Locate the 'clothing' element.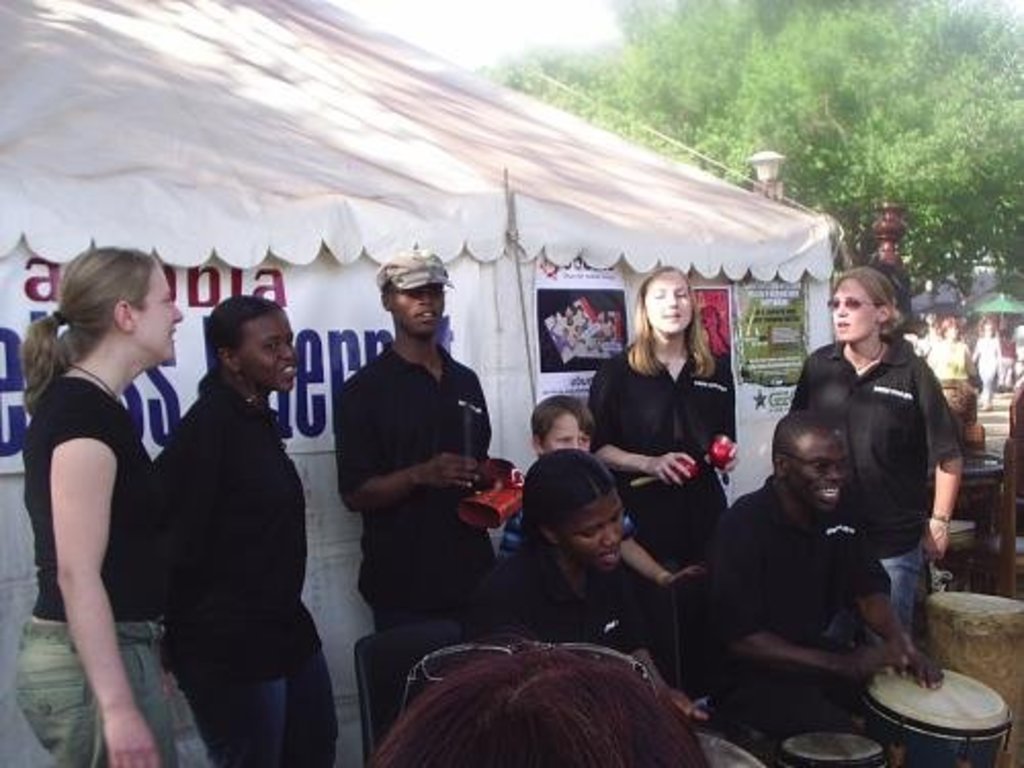
Element bbox: detection(973, 332, 1001, 401).
